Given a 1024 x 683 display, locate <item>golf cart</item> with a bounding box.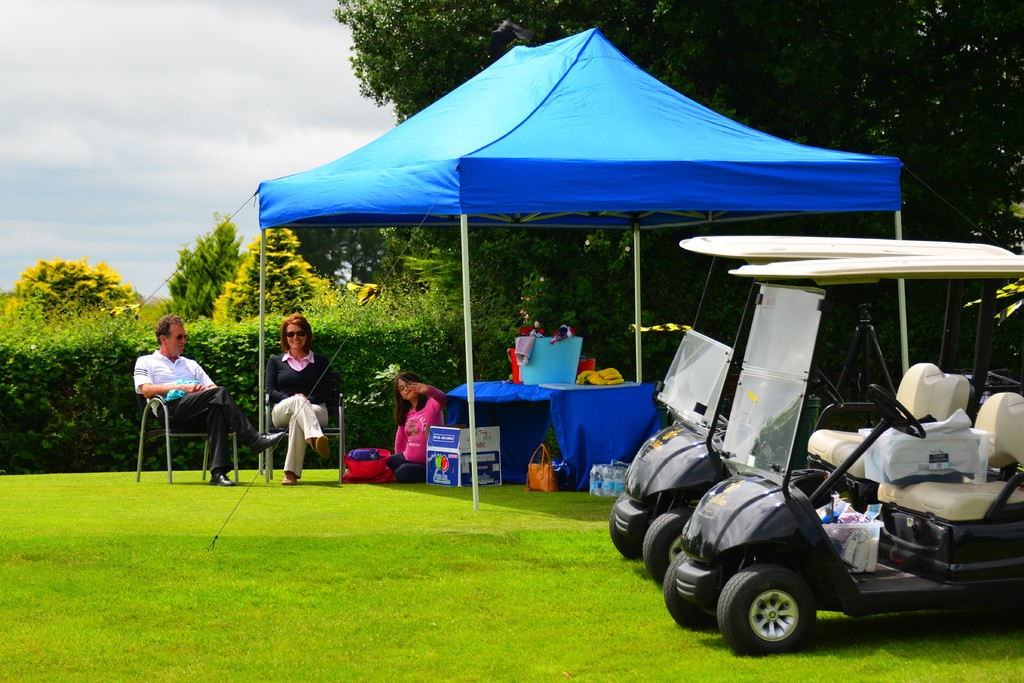
Located: locate(609, 236, 1023, 659).
